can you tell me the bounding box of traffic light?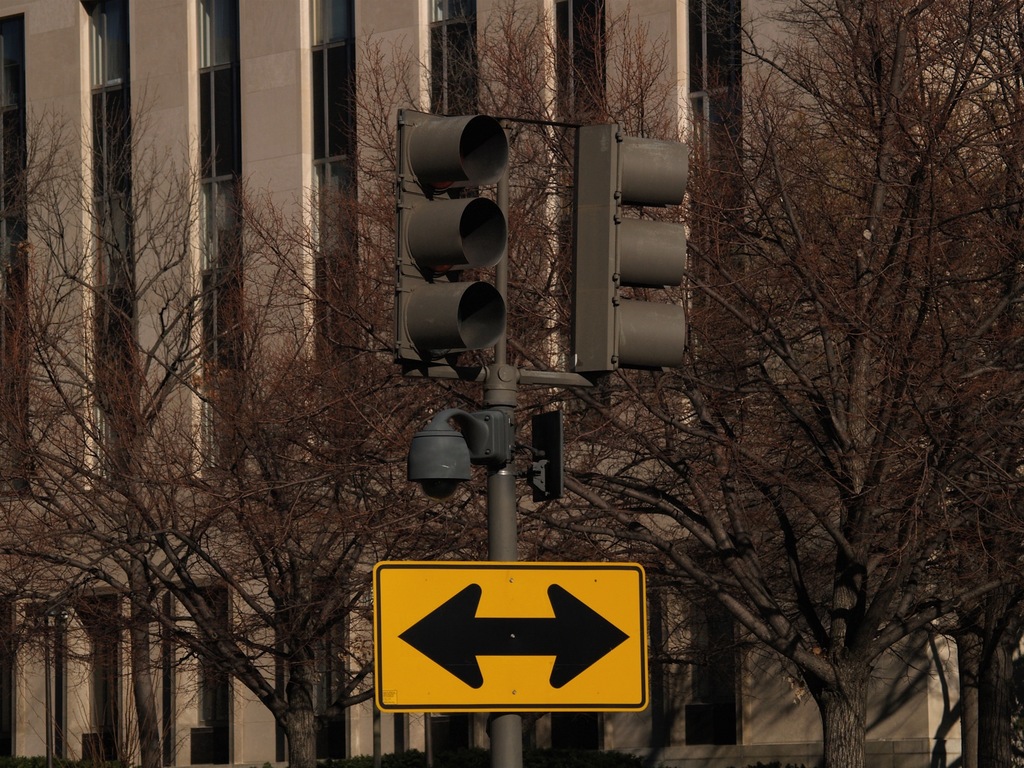
(574,122,689,388).
